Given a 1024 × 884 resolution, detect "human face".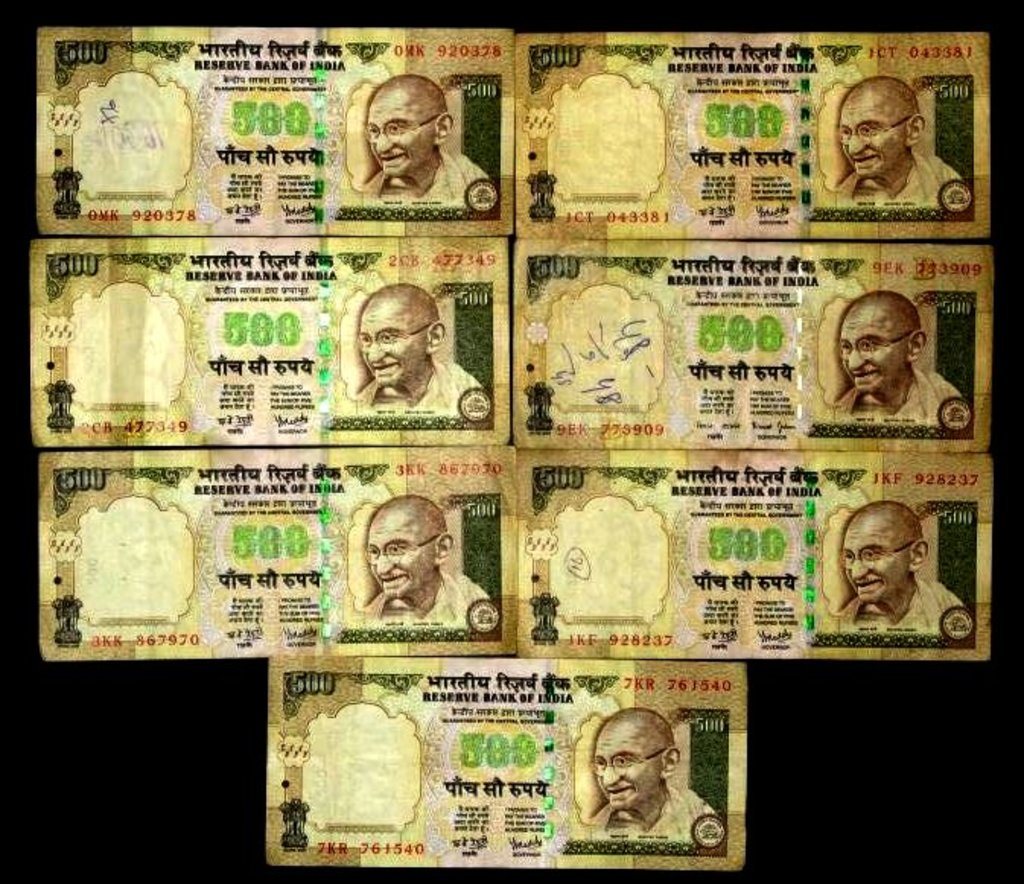
bbox(355, 298, 425, 386).
